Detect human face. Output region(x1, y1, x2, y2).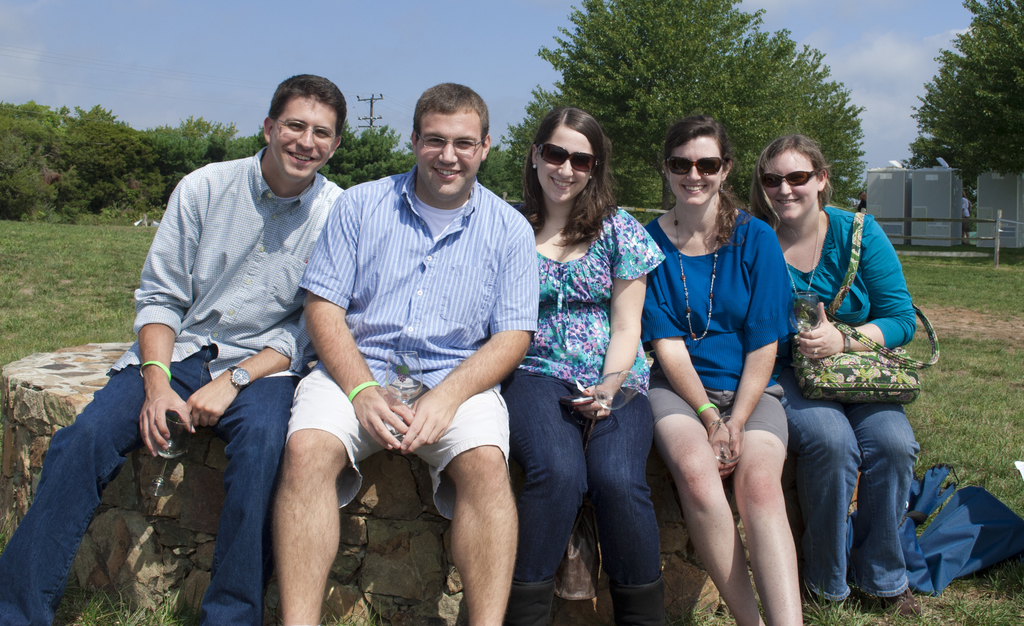
region(418, 110, 483, 199).
